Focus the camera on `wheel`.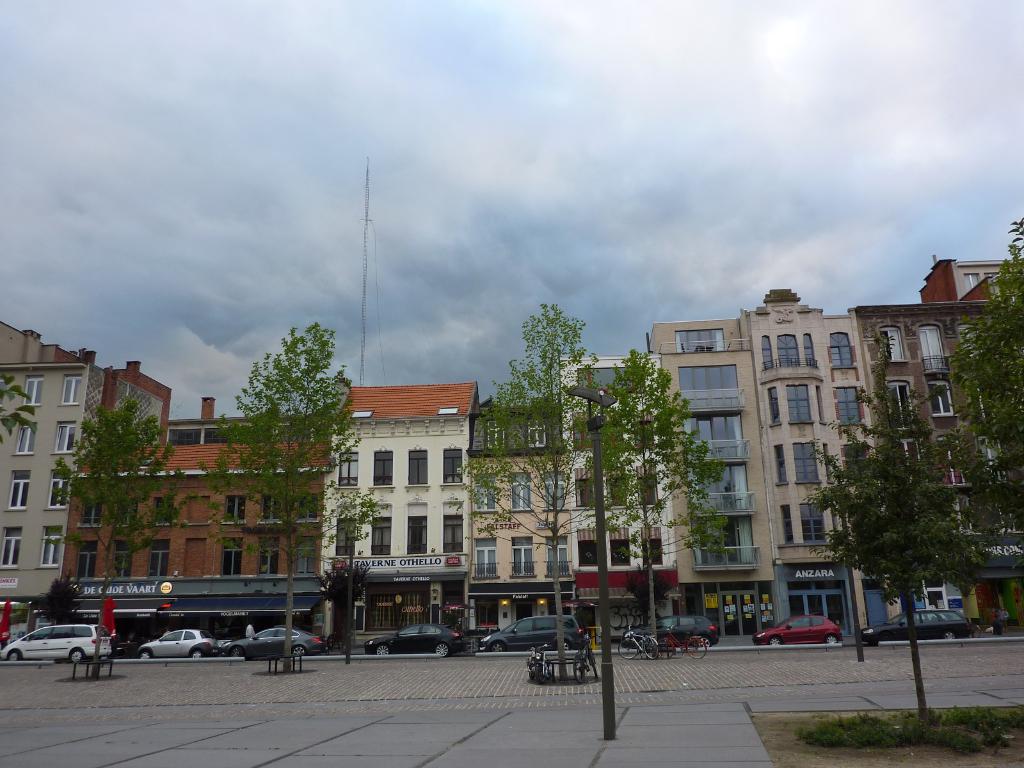
Focus region: detection(380, 643, 389, 662).
